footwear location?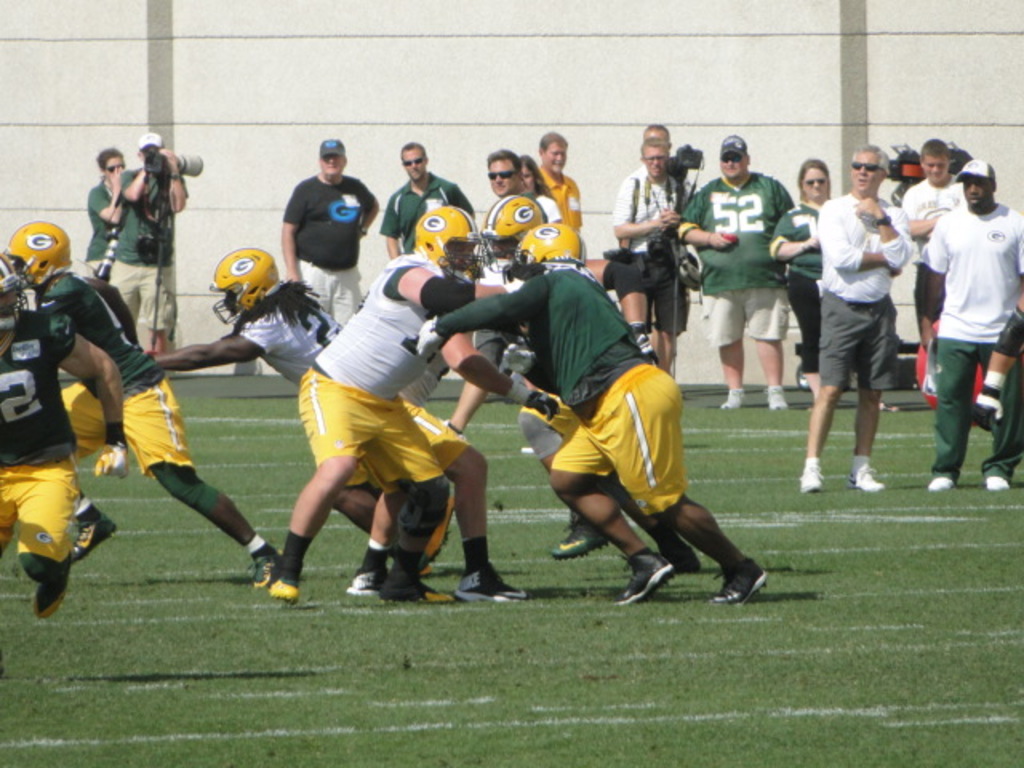
(left=69, top=510, right=122, bottom=558)
